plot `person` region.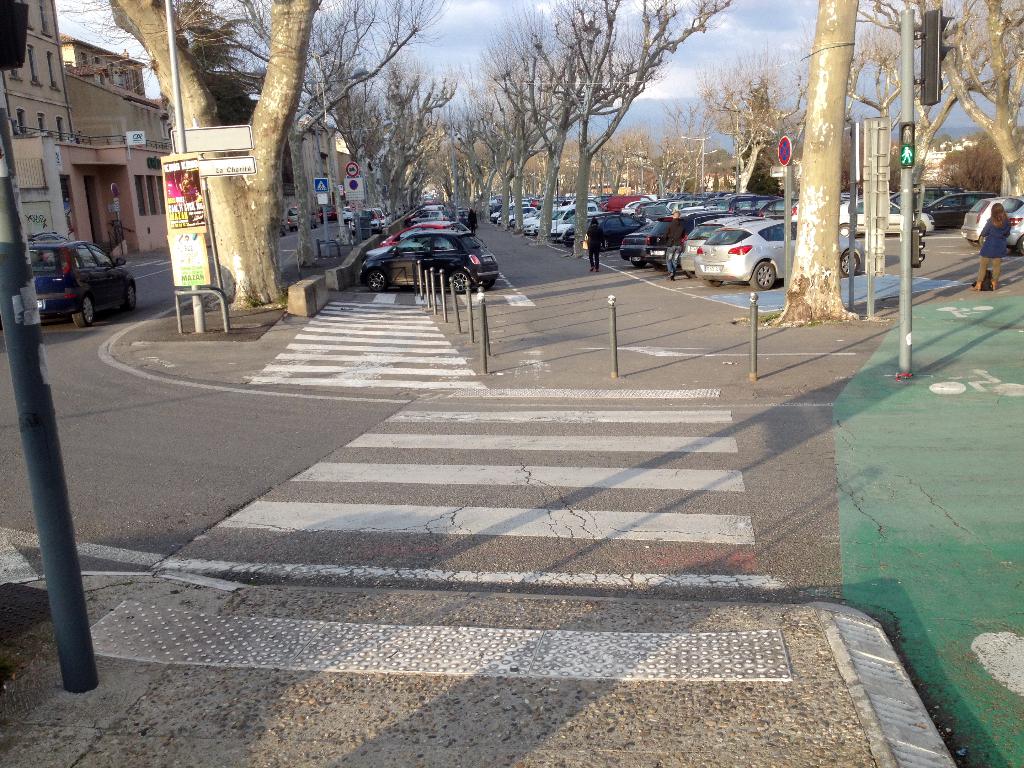
Plotted at region(661, 211, 686, 282).
